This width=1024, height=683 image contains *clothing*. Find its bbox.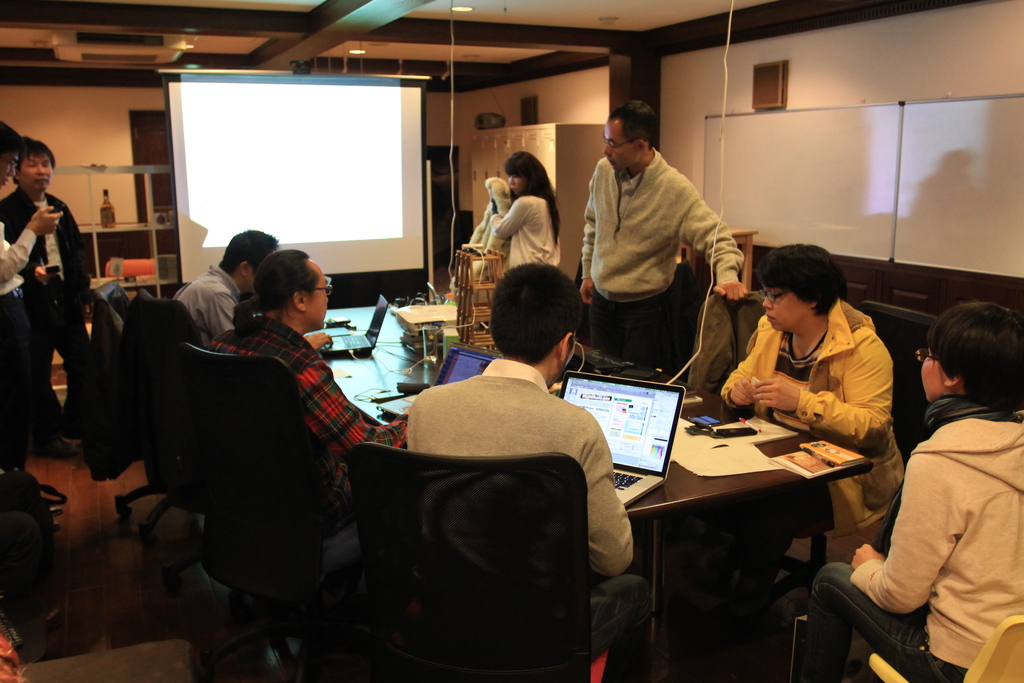
(x1=203, y1=317, x2=384, y2=464).
